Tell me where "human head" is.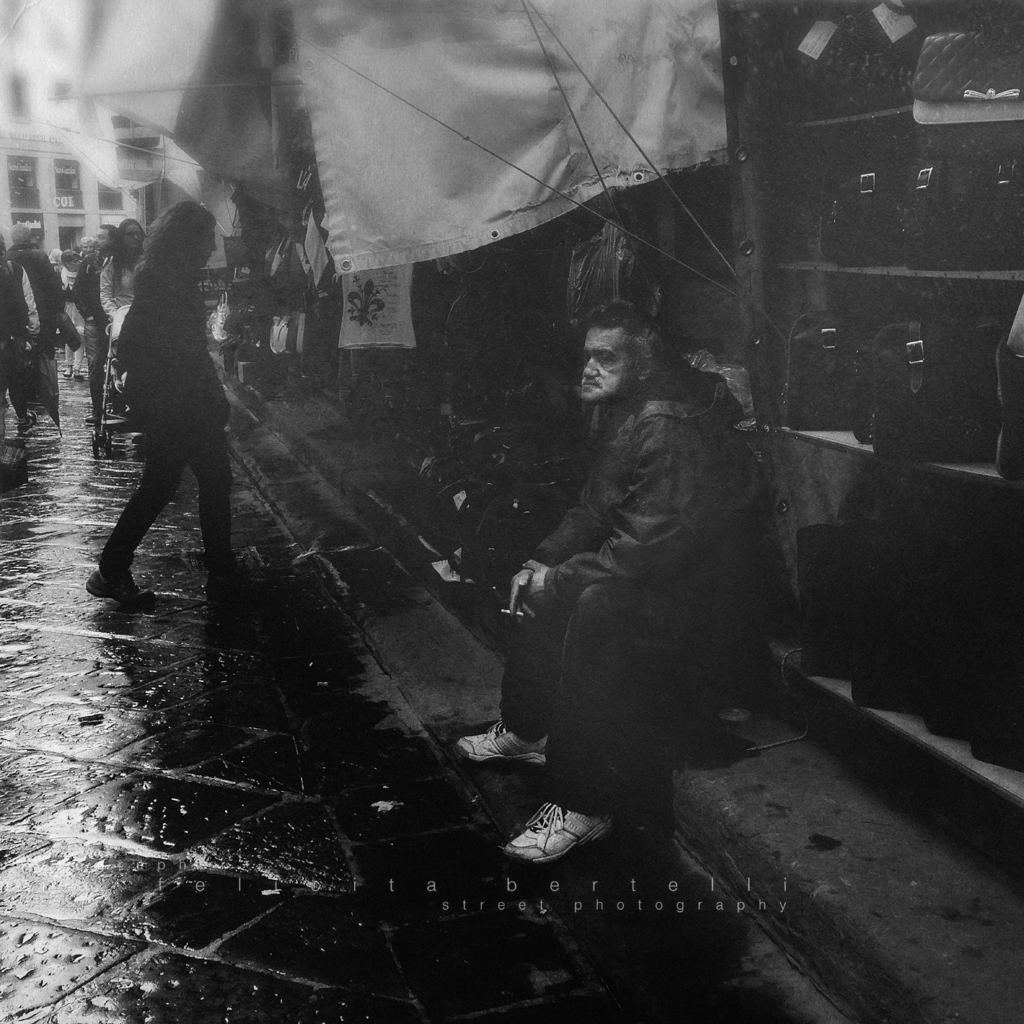
"human head" is at [left=123, top=216, right=147, bottom=257].
